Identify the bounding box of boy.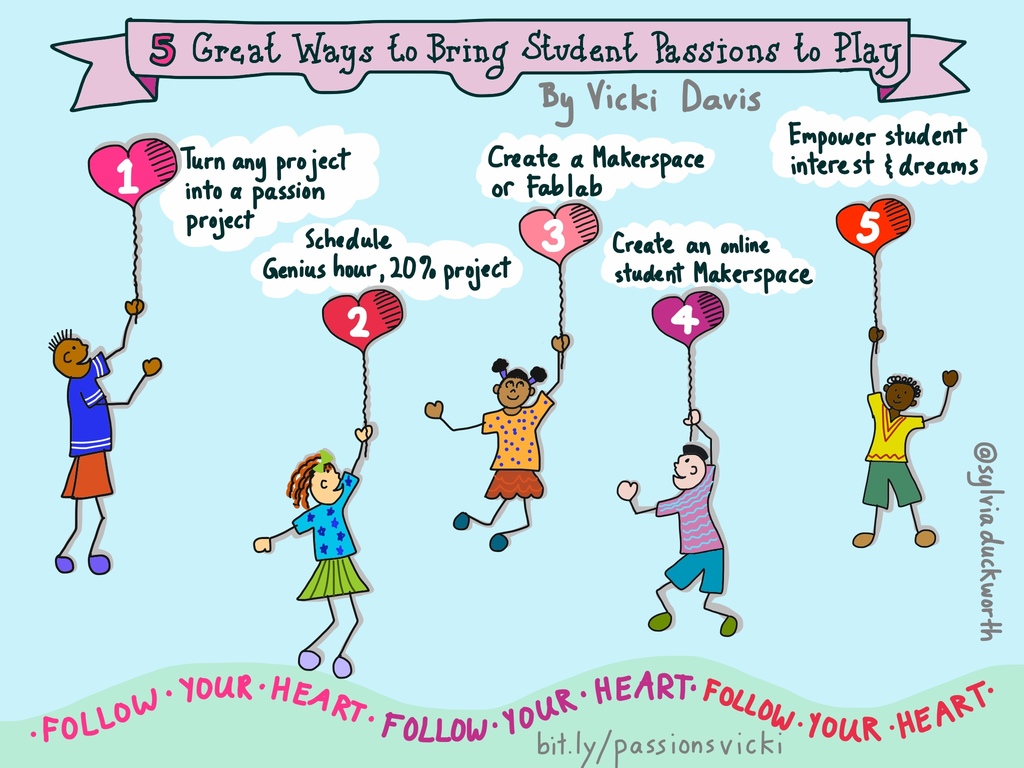
[x1=835, y1=364, x2=958, y2=570].
